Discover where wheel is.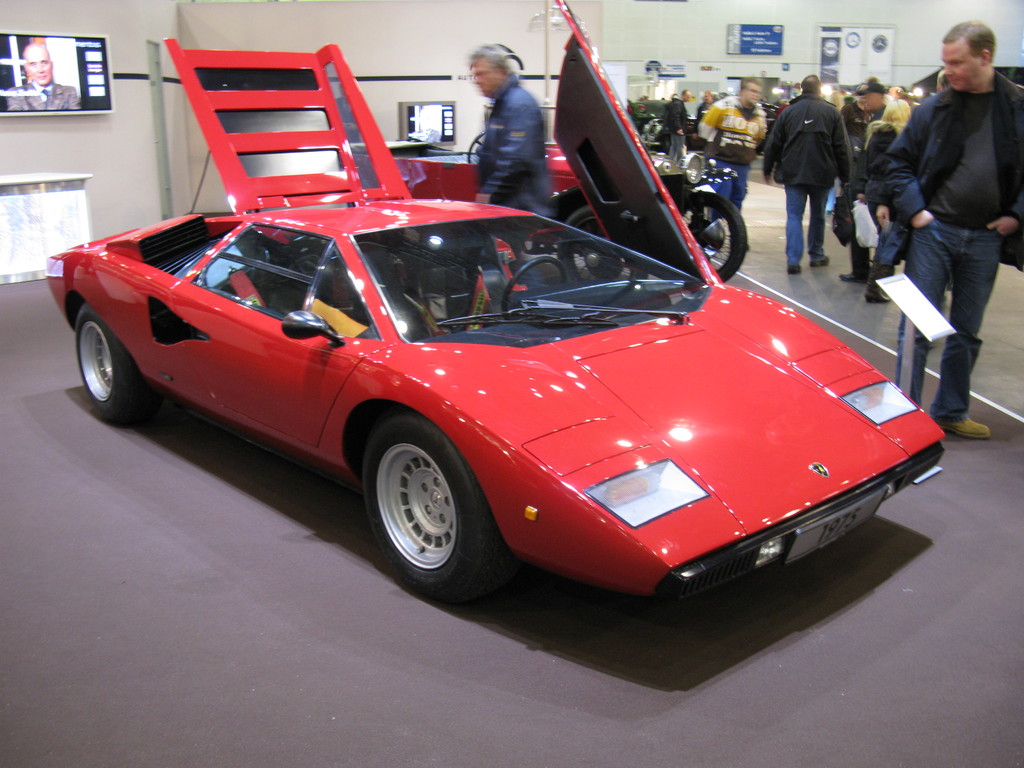
Discovered at 561:205:644:284.
